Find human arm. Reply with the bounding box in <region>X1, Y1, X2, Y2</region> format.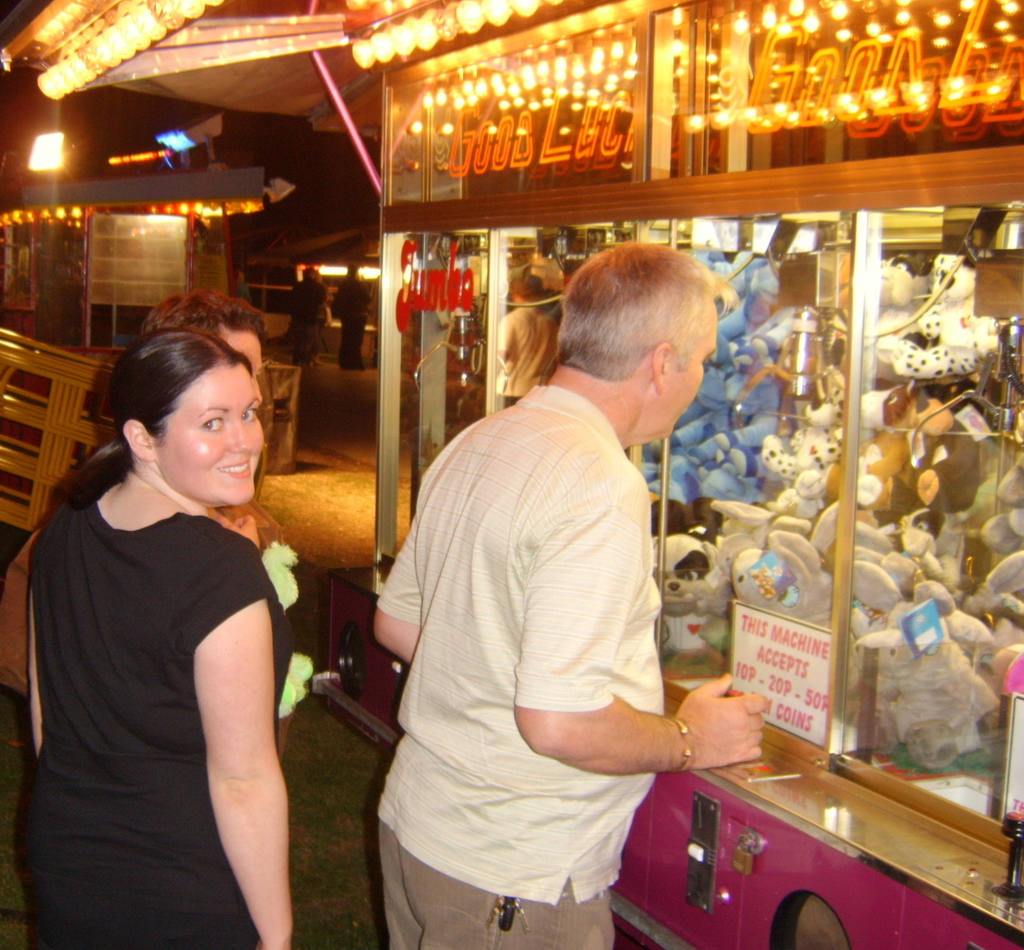
<region>182, 554, 293, 948</region>.
